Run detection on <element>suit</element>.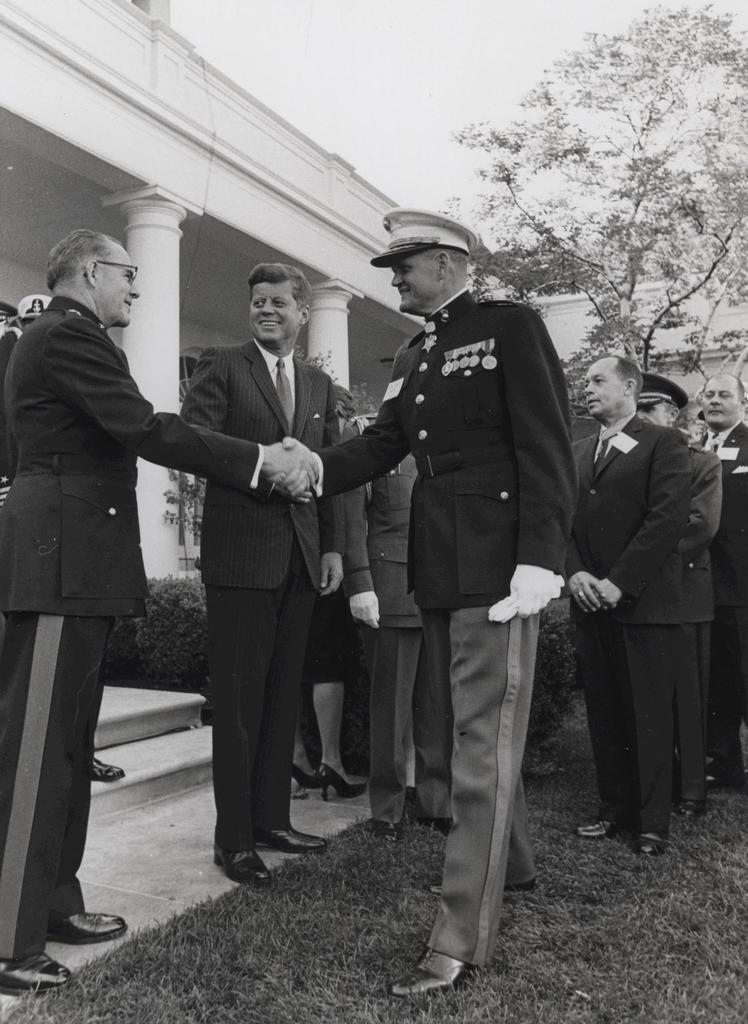
Result: left=0, top=311, right=268, bottom=962.
